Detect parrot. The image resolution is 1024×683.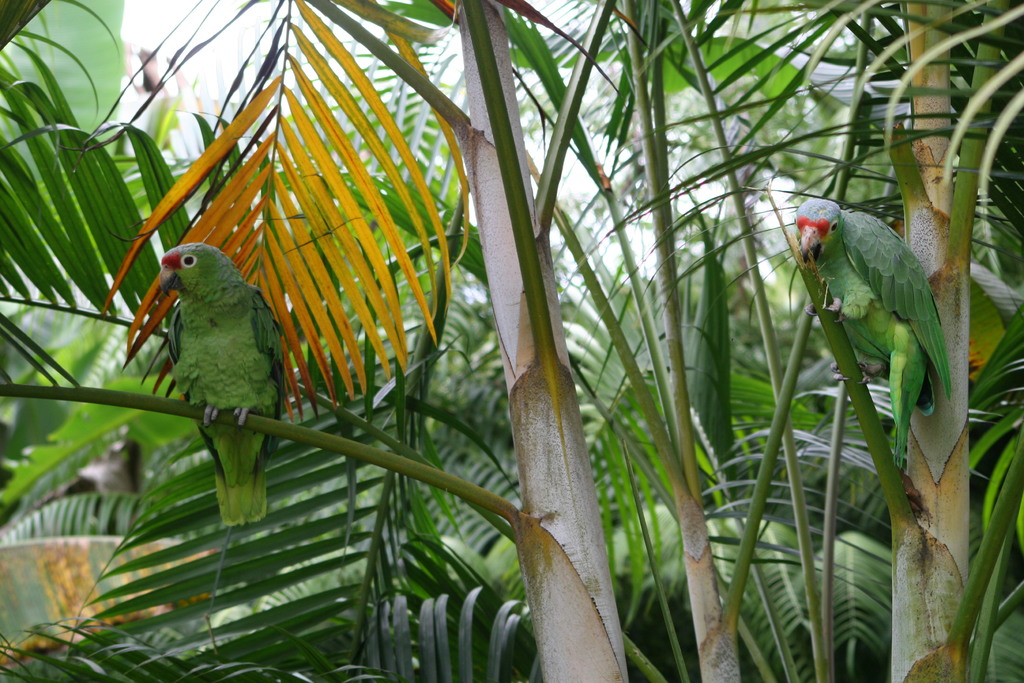
796 195 950 469.
